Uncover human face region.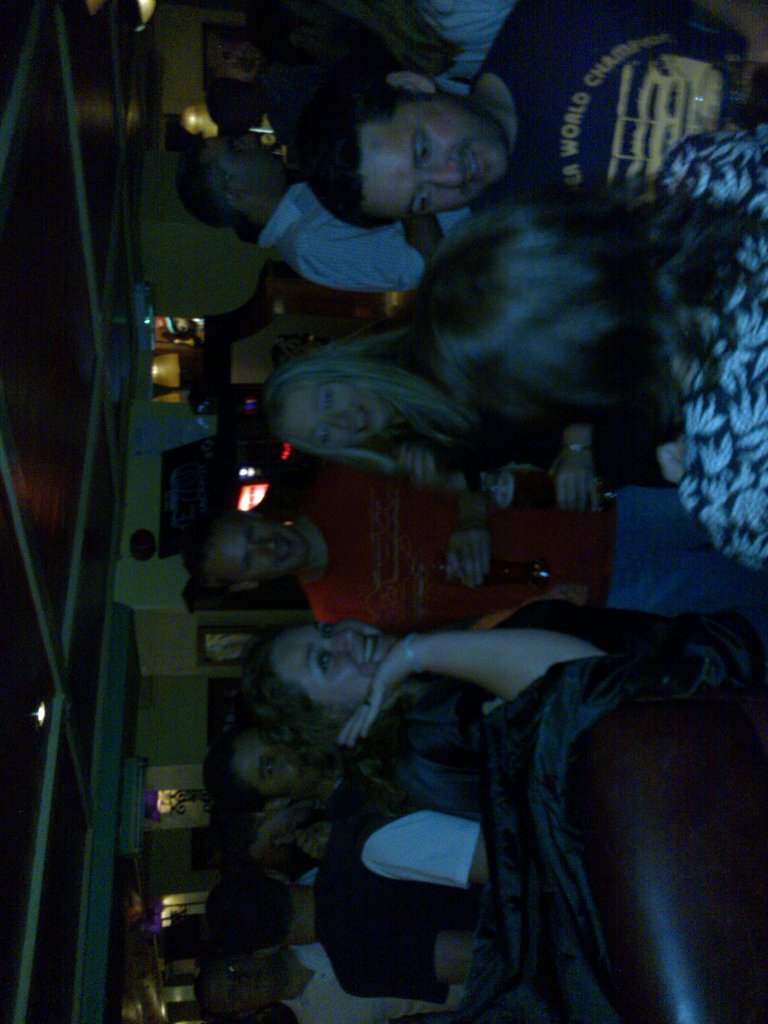
Uncovered: {"left": 226, "top": 735, "right": 317, "bottom": 795}.
